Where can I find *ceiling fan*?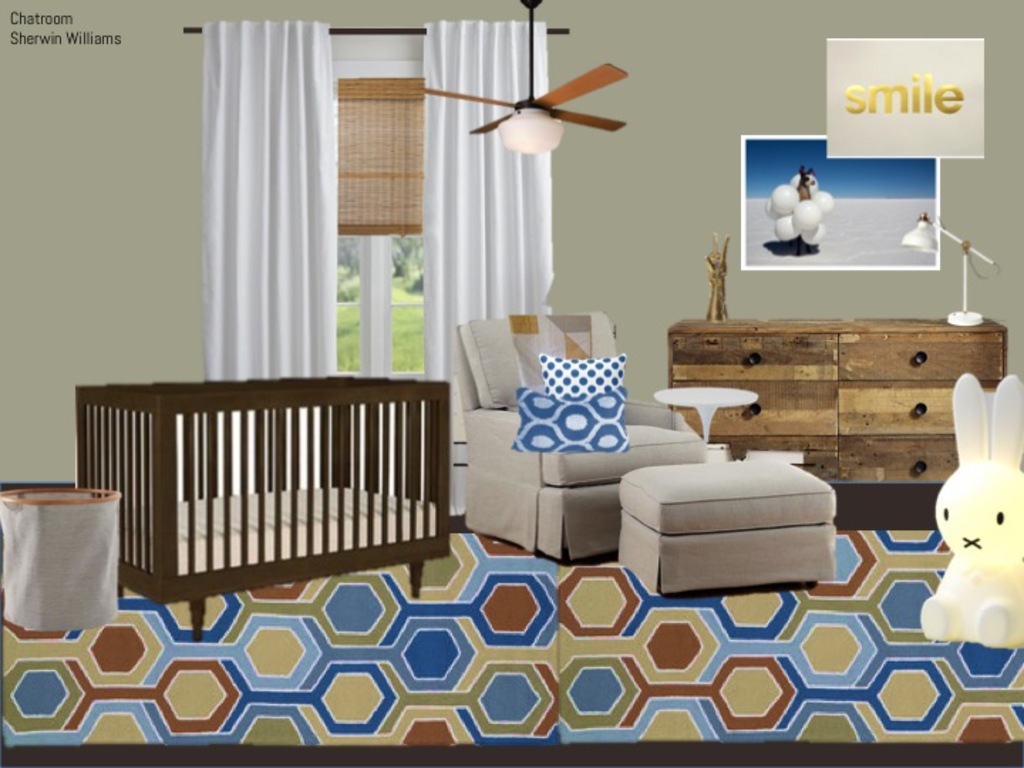
You can find it at 464 54 622 156.
